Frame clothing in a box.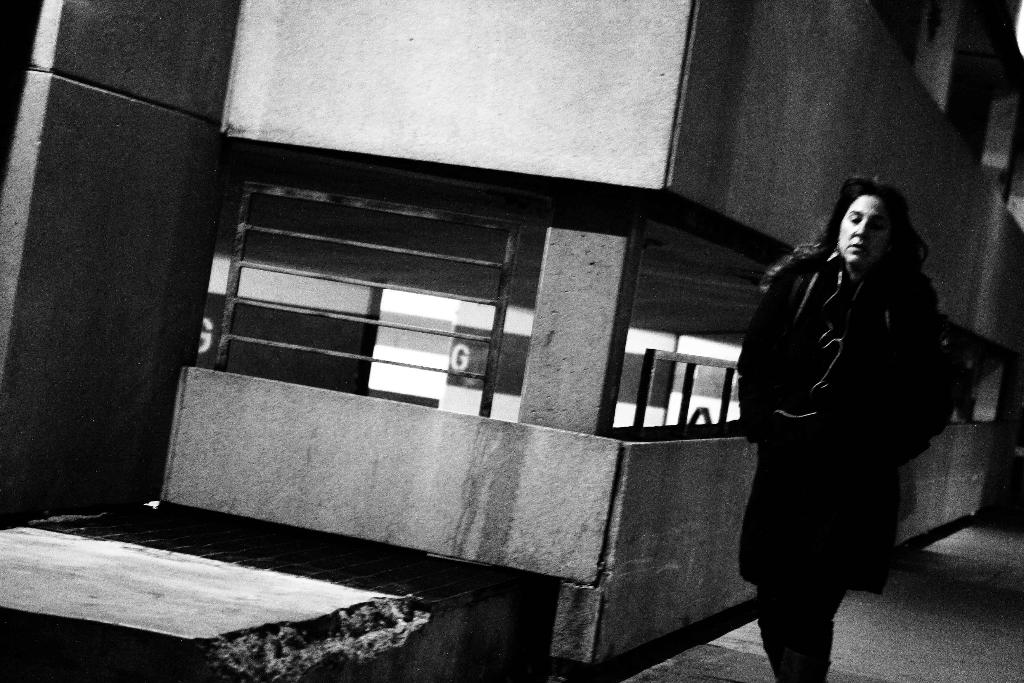
721/183/974/643.
